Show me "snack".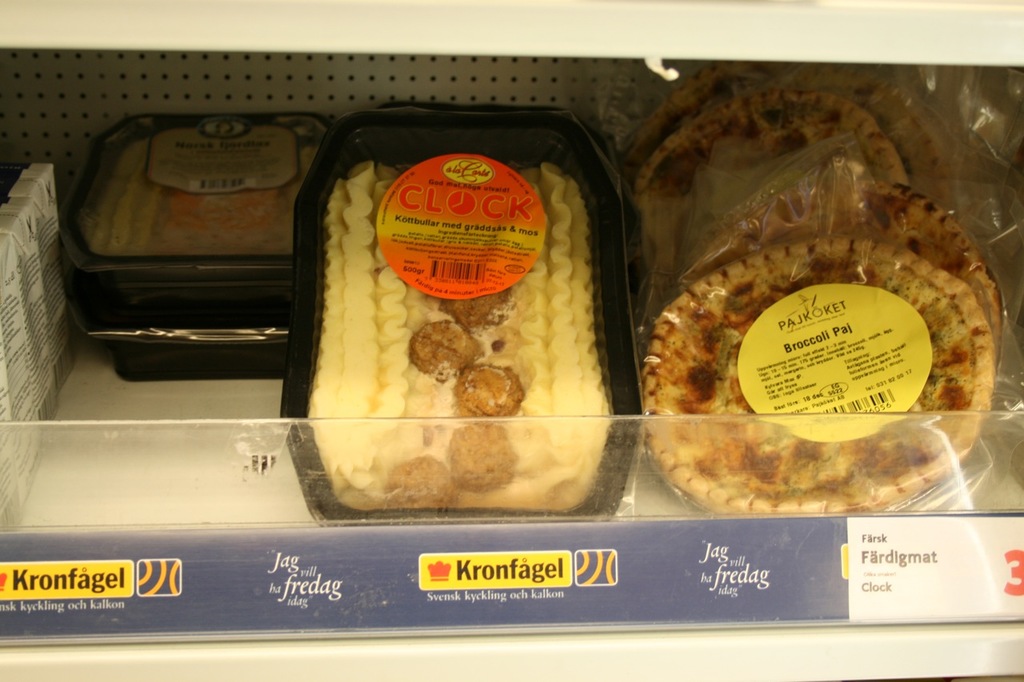
"snack" is here: Rect(58, 114, 326, 380).
